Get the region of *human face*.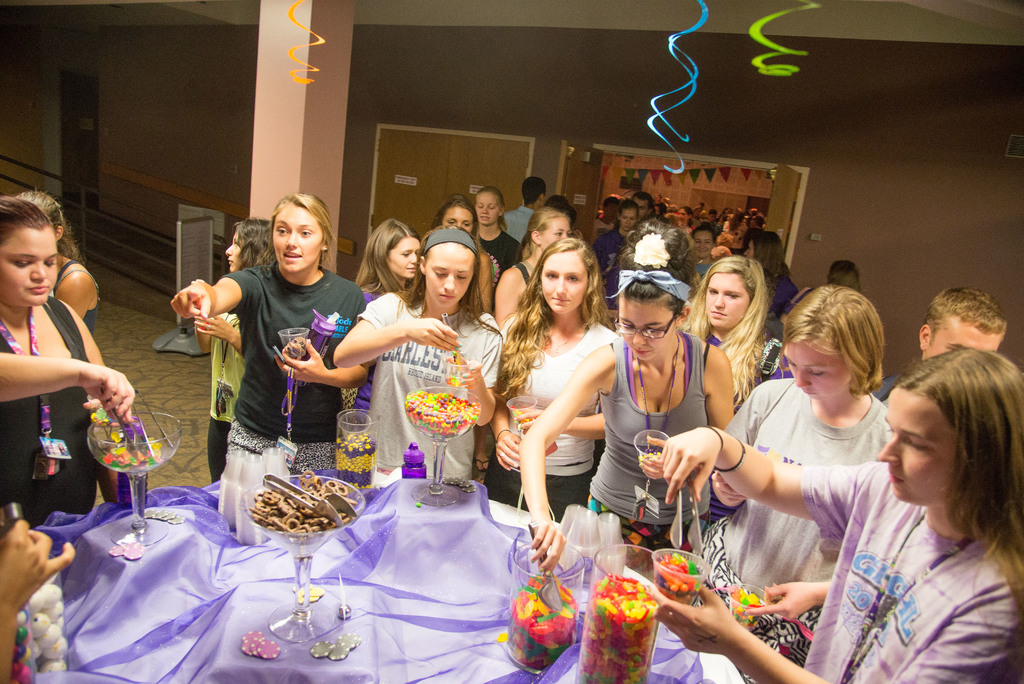
0:232:55:309.
